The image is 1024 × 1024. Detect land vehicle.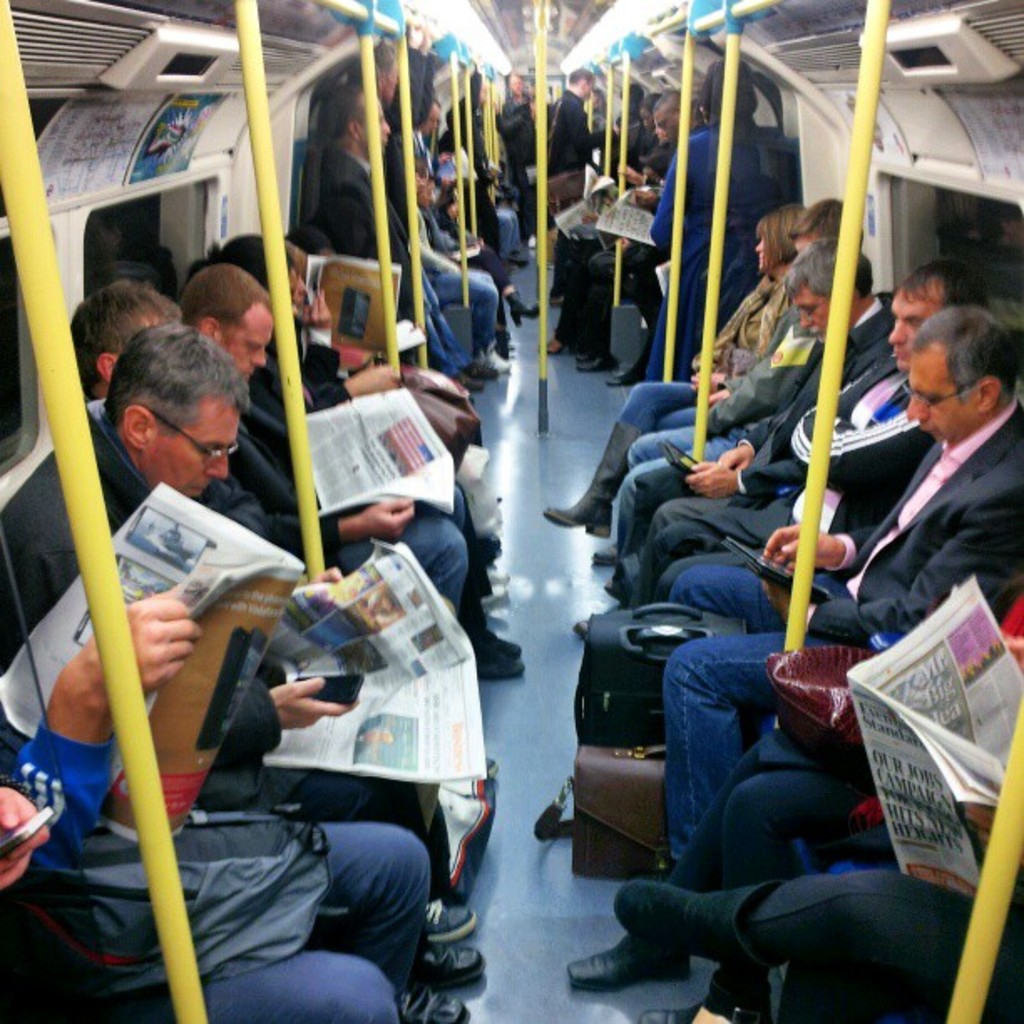
Detection: x1=0 y1=10 x2=1021 y2=1002.
